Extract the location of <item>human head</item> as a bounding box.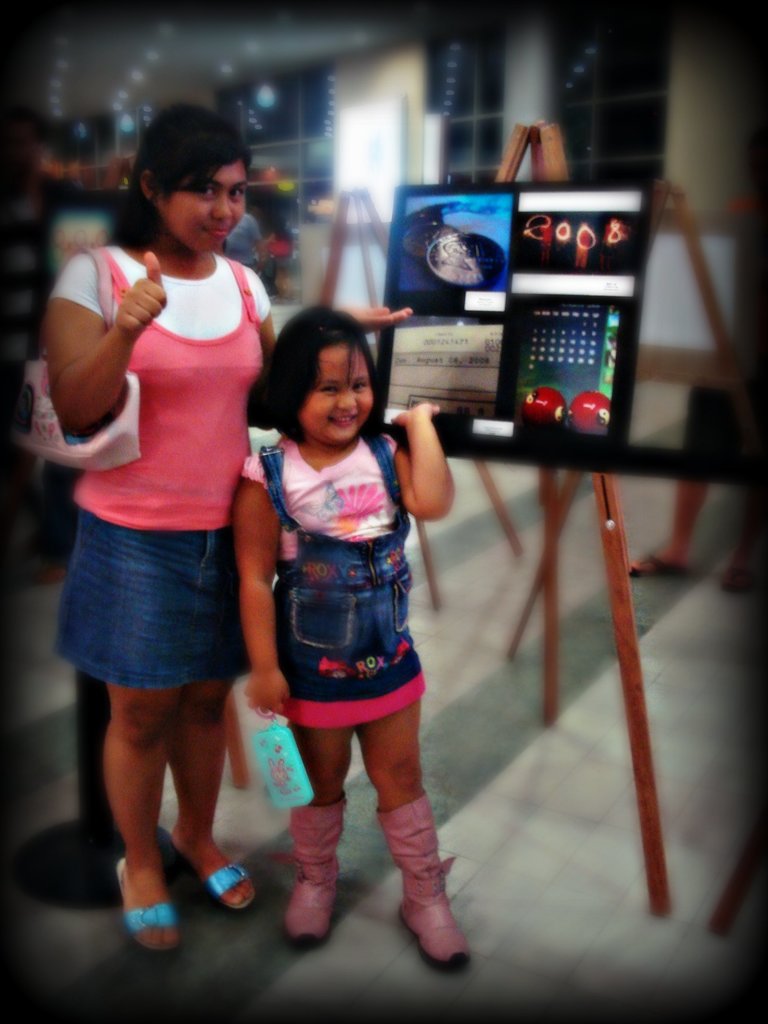
BBox(260, 306, 395, 442).
